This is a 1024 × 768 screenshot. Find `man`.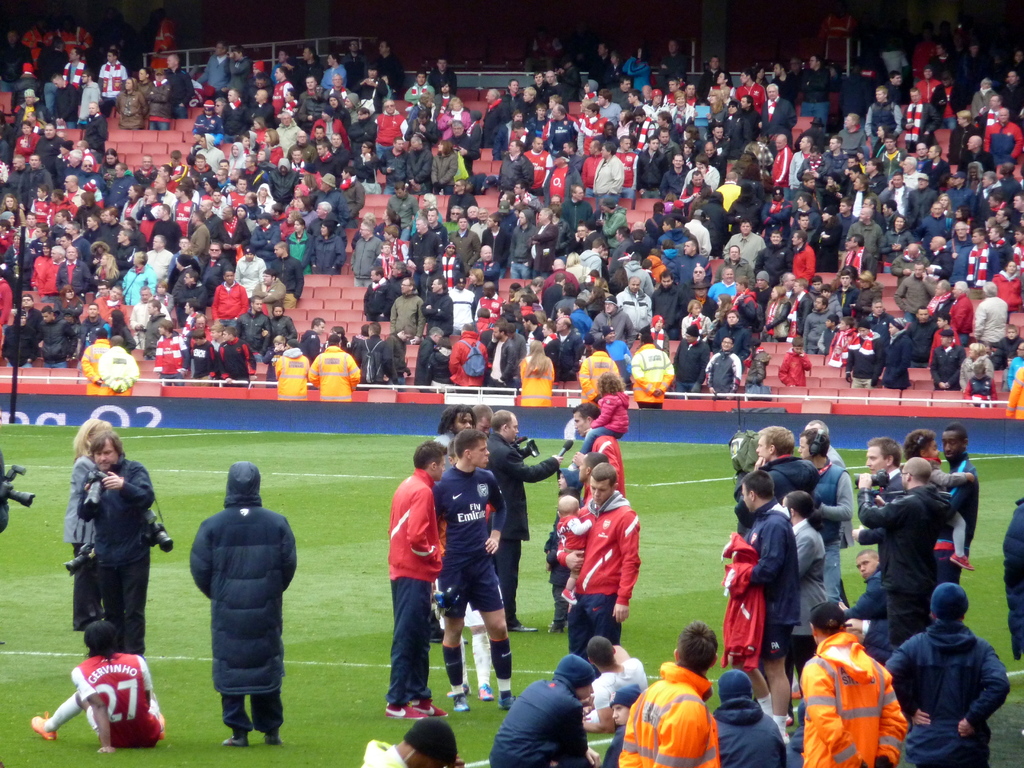
Bounding box: region(931, 424, 980, 584).
